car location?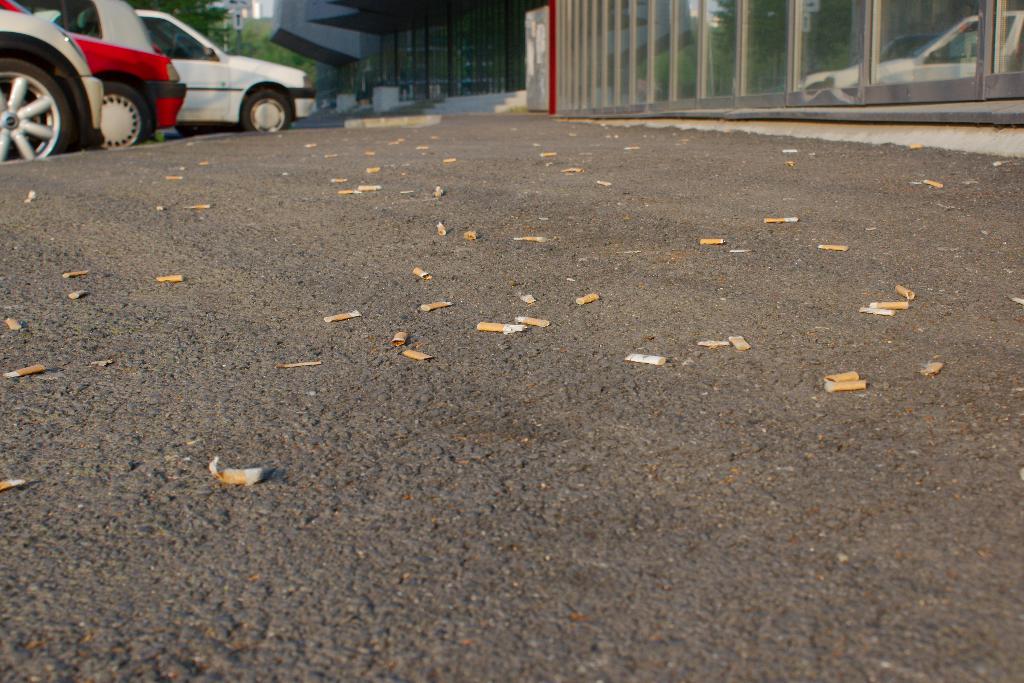
l=0, t=0, r=186, b=151
